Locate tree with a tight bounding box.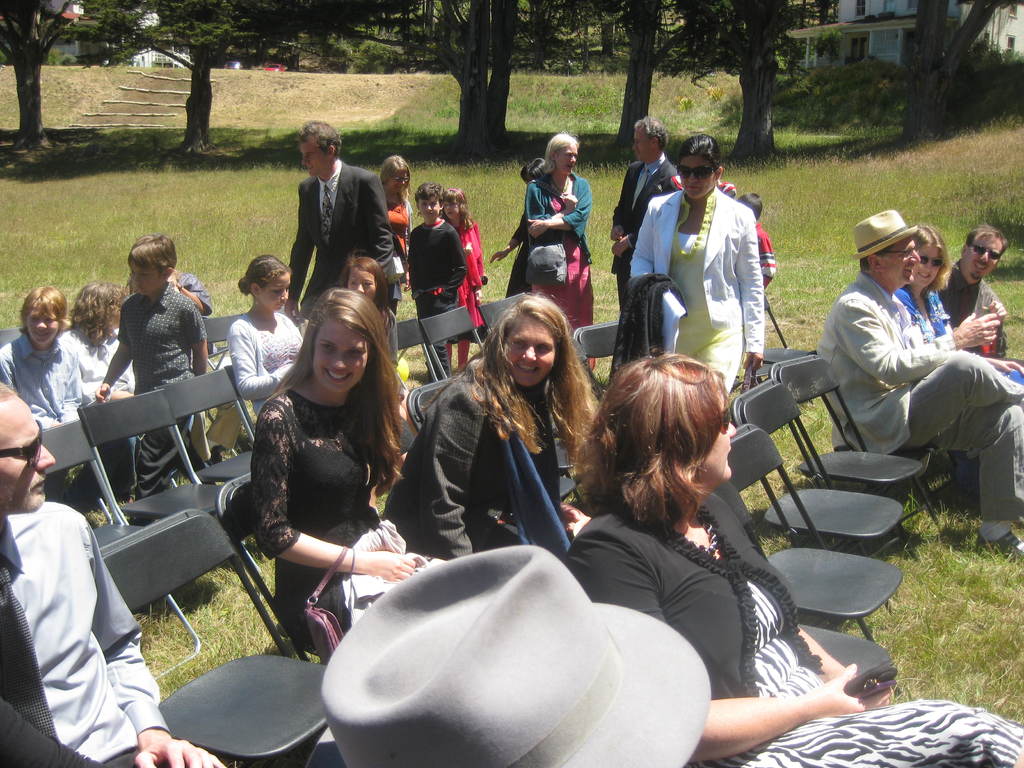
596, 0, 685, 156.
